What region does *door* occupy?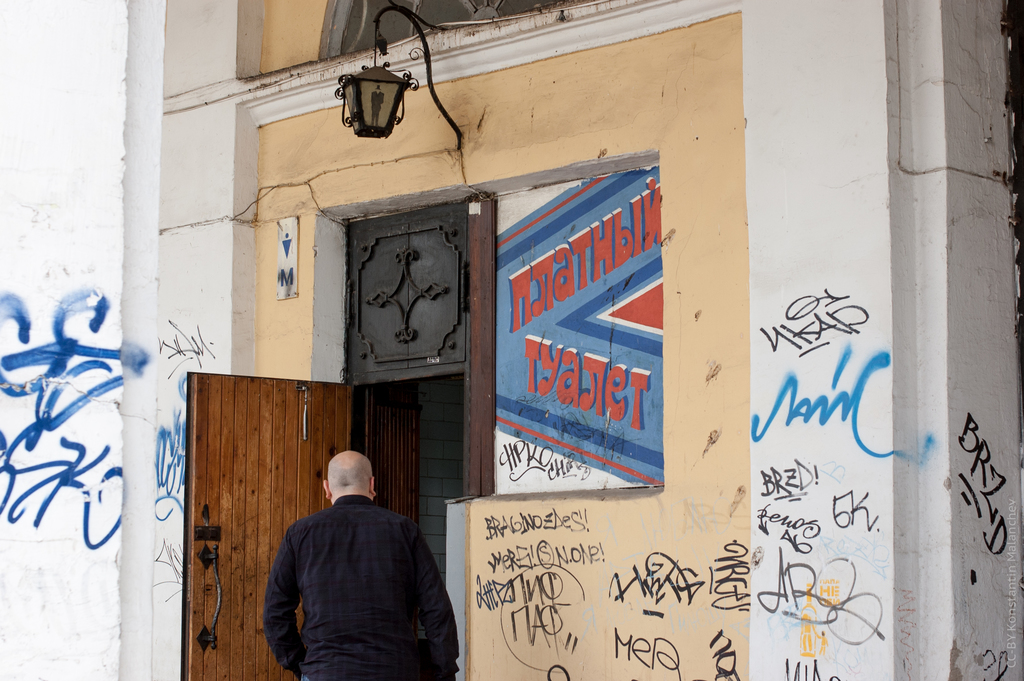
x1=186 y1=371 x2=350 y2=680.
